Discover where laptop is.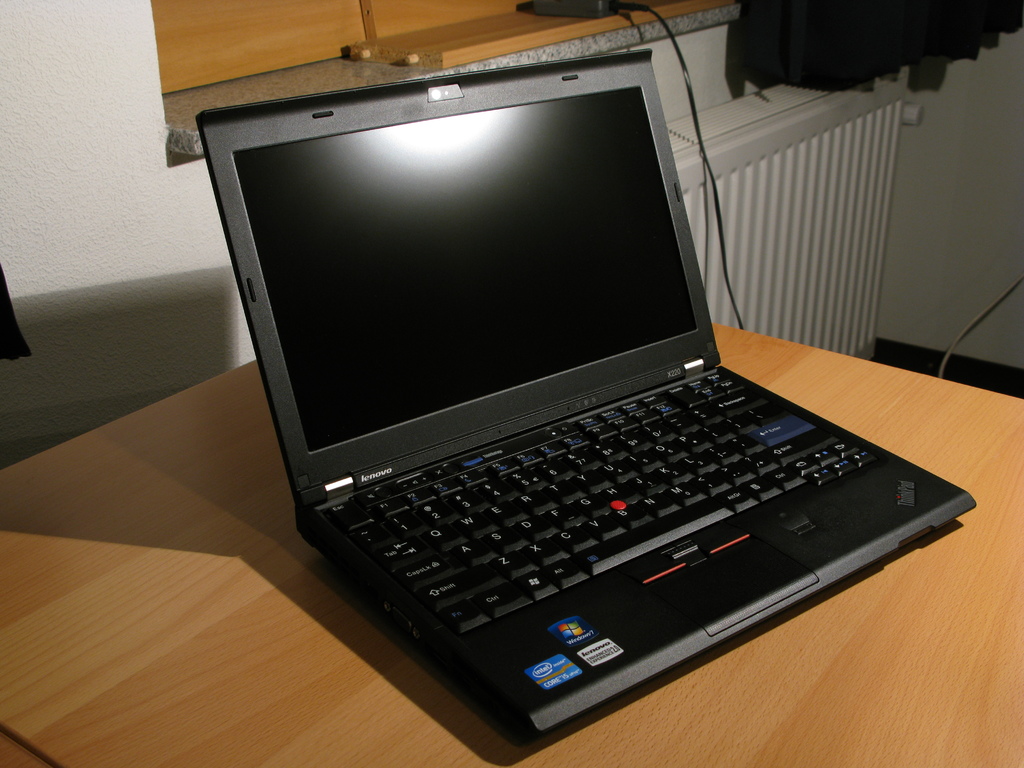
Discovered at [x1=192, y1=51, x2=977, y2=734].
